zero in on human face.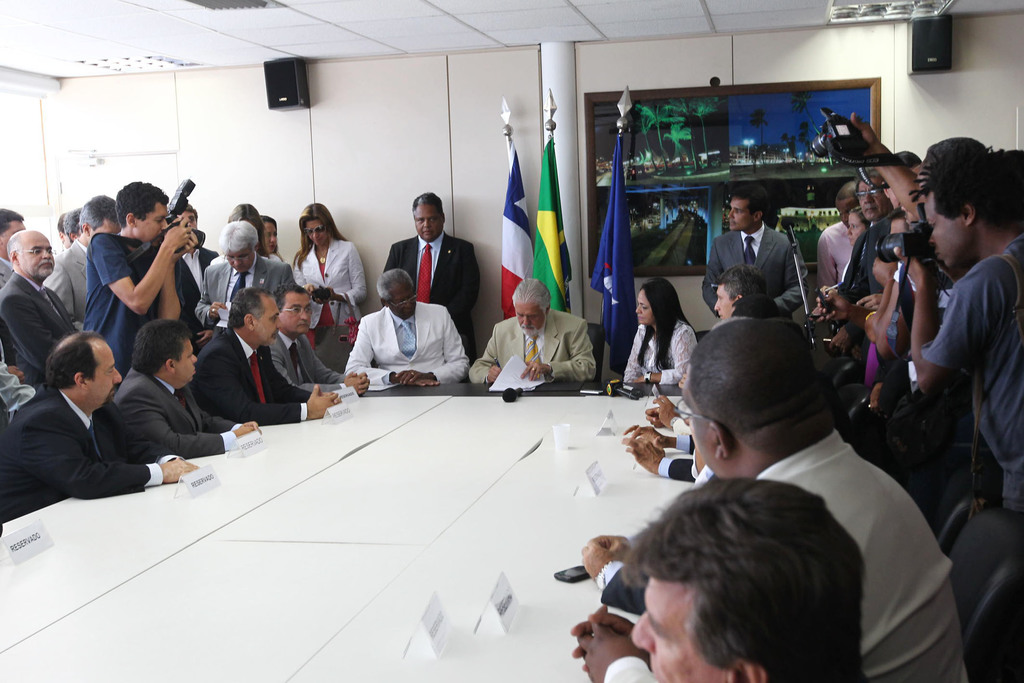
Zeroed in: bbox=[229, 252, 254, 270].
